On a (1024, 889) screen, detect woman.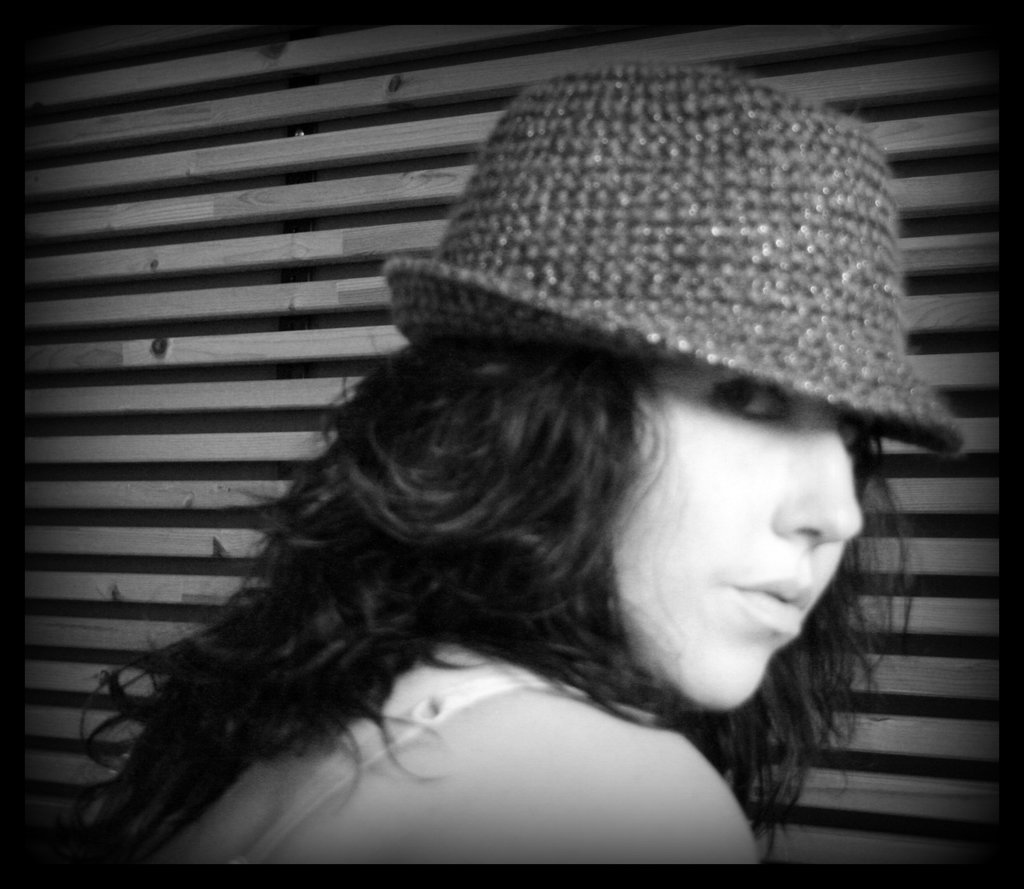
[44, 117, 1019, 888].
